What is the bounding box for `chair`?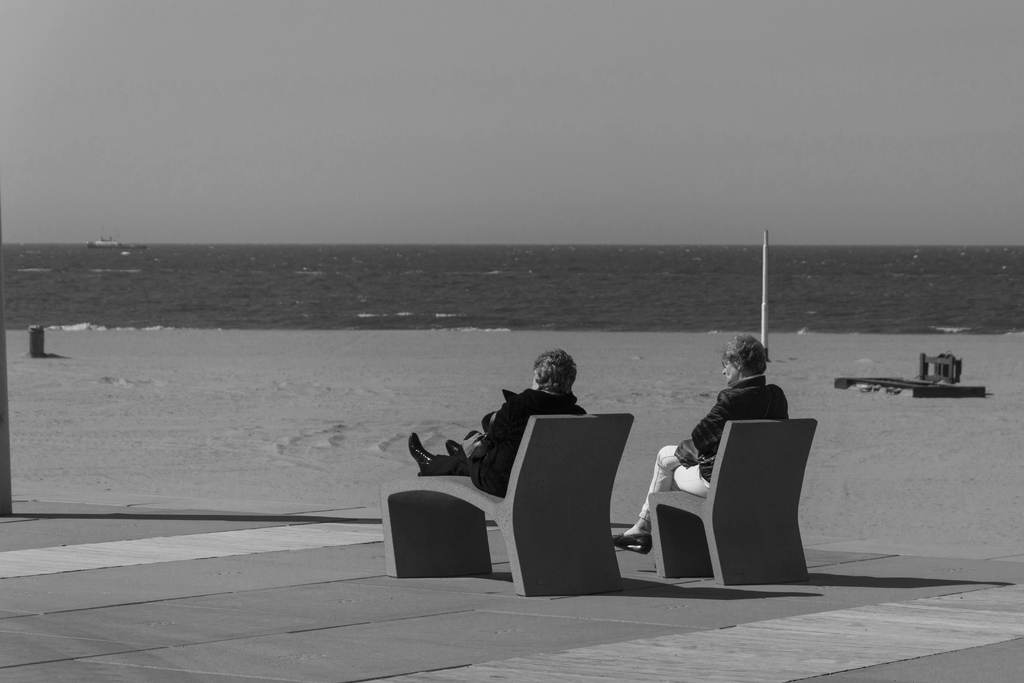
rect(636, 415, 818, 595).
